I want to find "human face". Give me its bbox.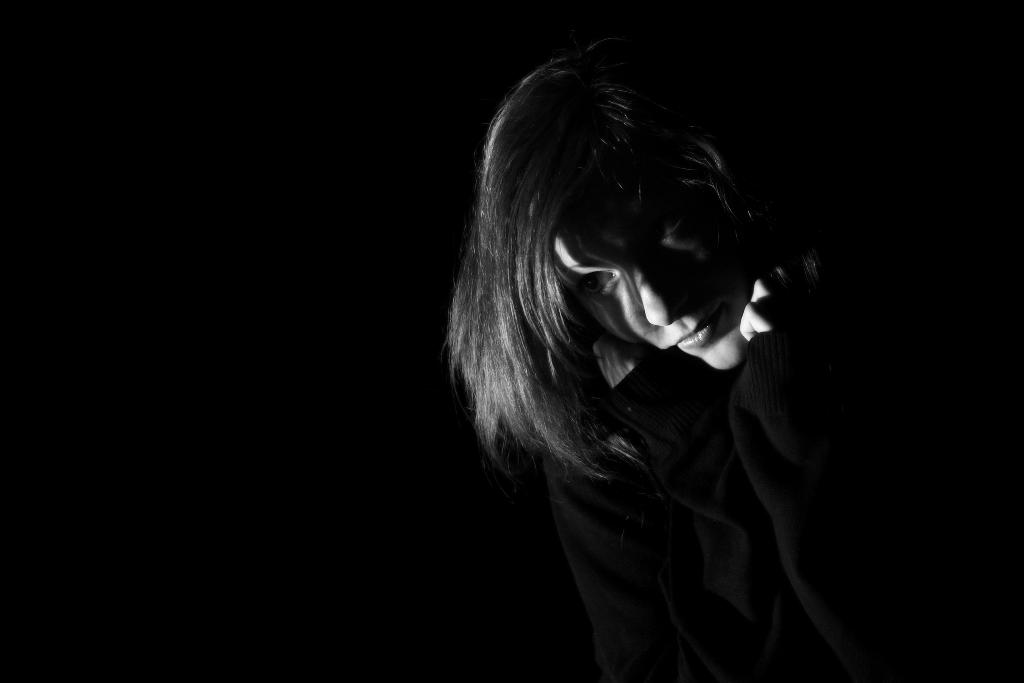
region(543, 161, 751, 366).
